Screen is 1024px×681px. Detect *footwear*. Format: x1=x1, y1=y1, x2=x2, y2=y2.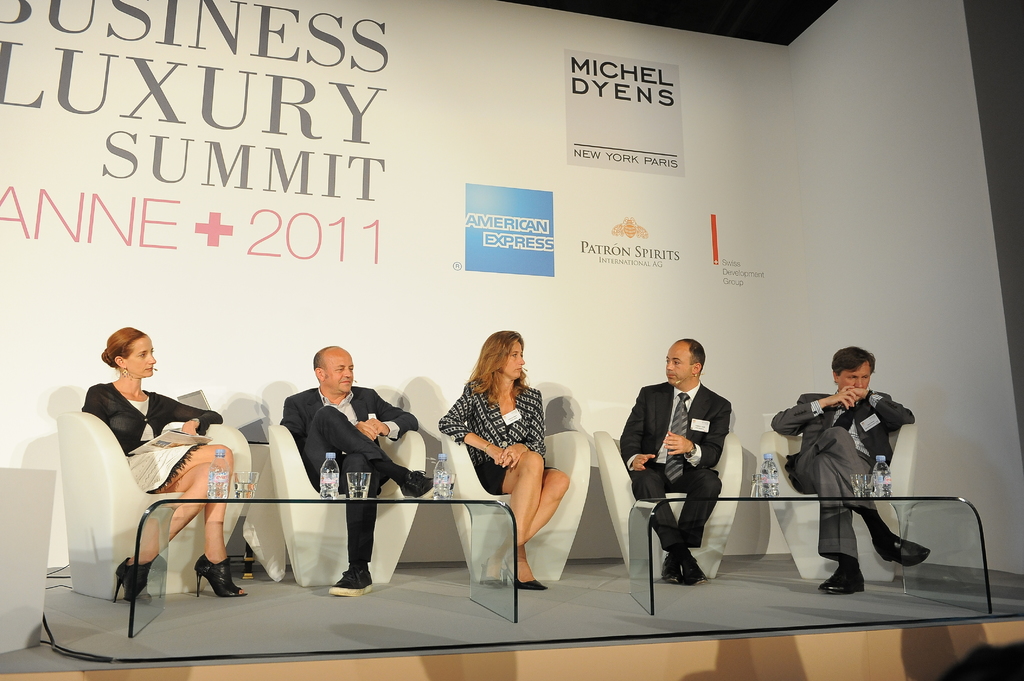
x1=506, y1=555, x2=548, y2=592.
